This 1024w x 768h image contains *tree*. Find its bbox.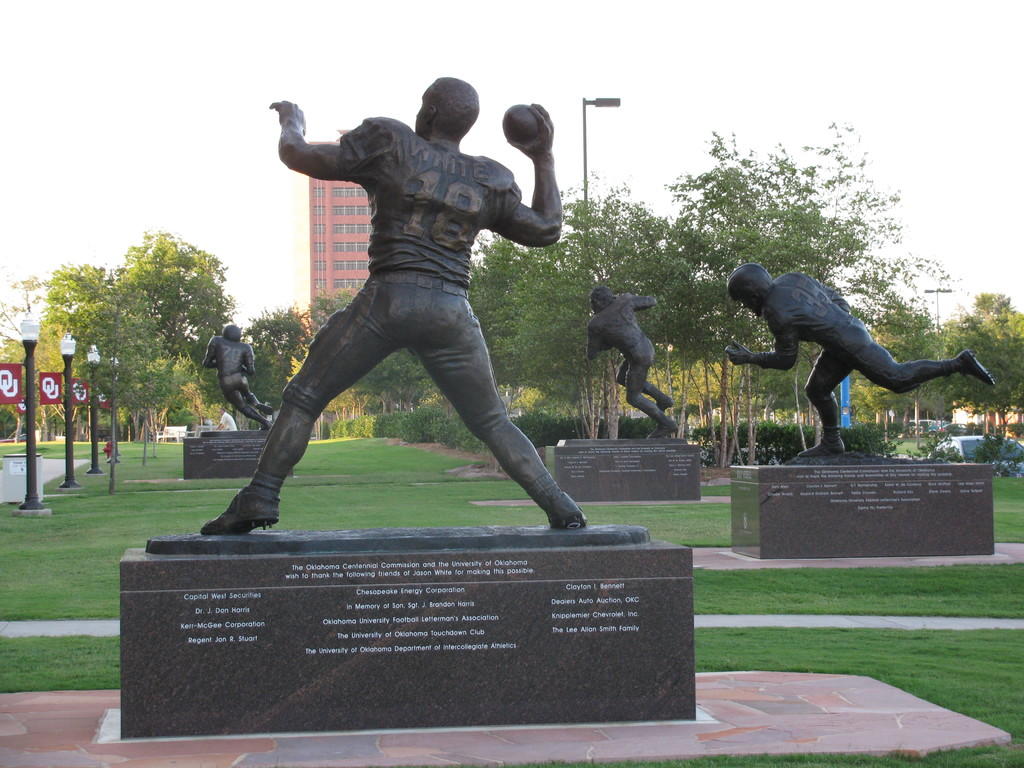
648,124,922,464.
